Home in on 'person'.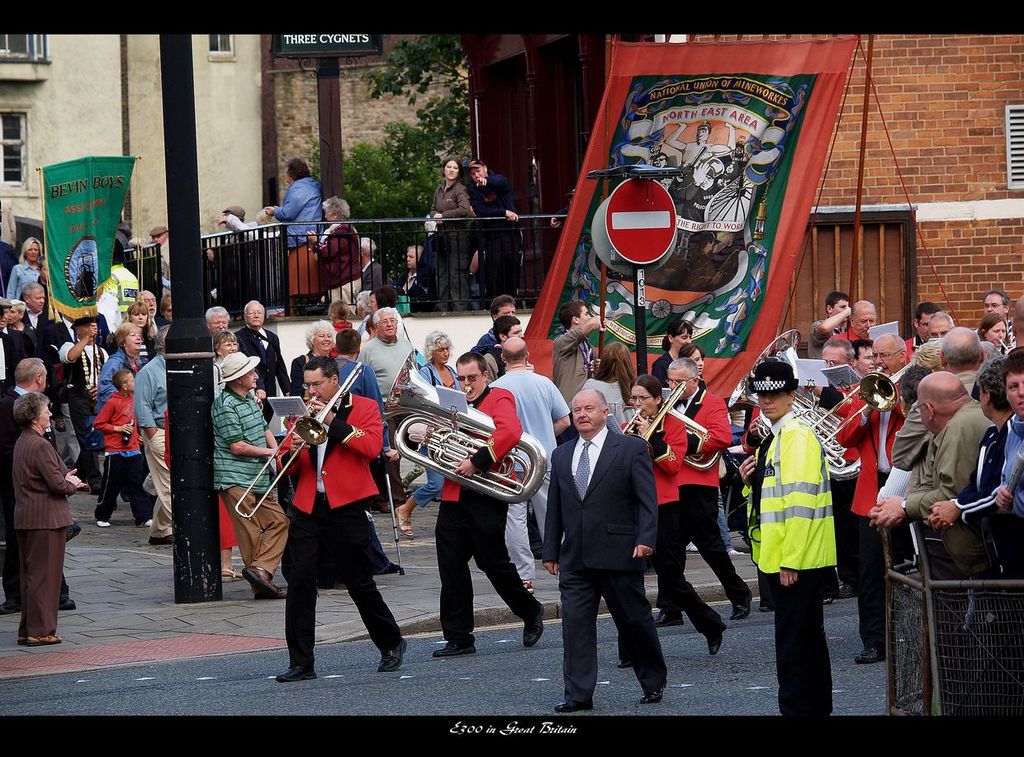
Homed in at (427,149,475,300).
